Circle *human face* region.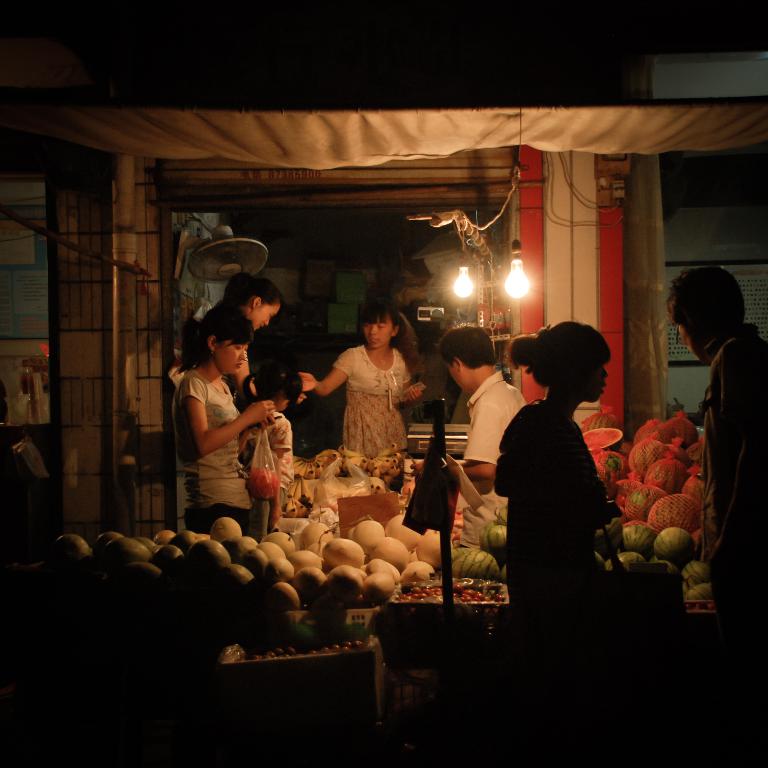
Region: (213, 336, 244, 377).
